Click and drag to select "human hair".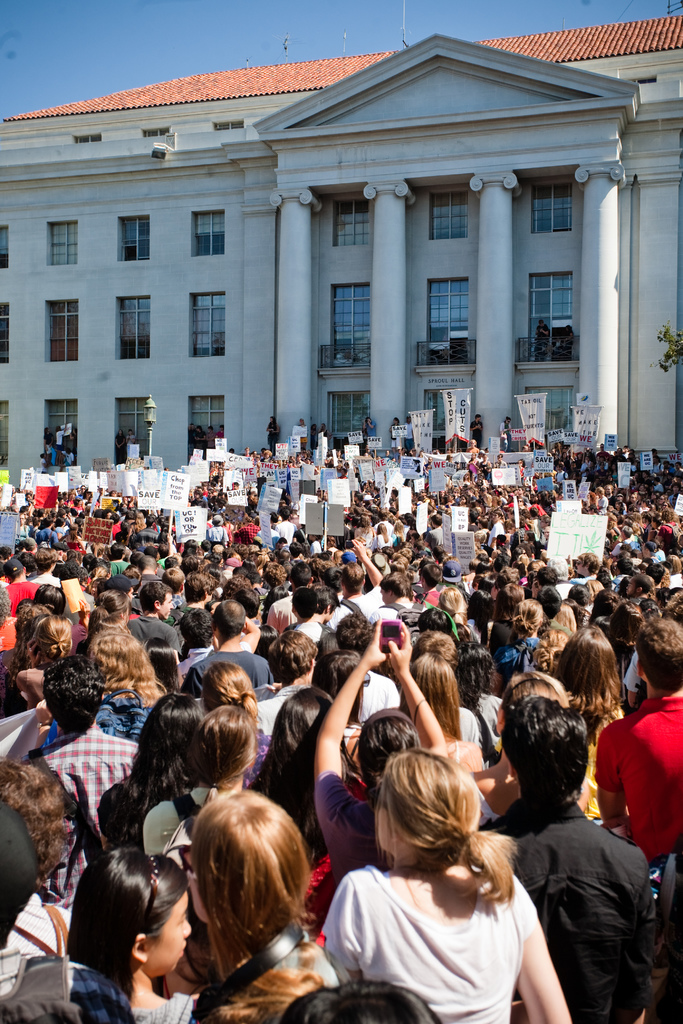
Selection: <box>6,566,24,579</box>.
